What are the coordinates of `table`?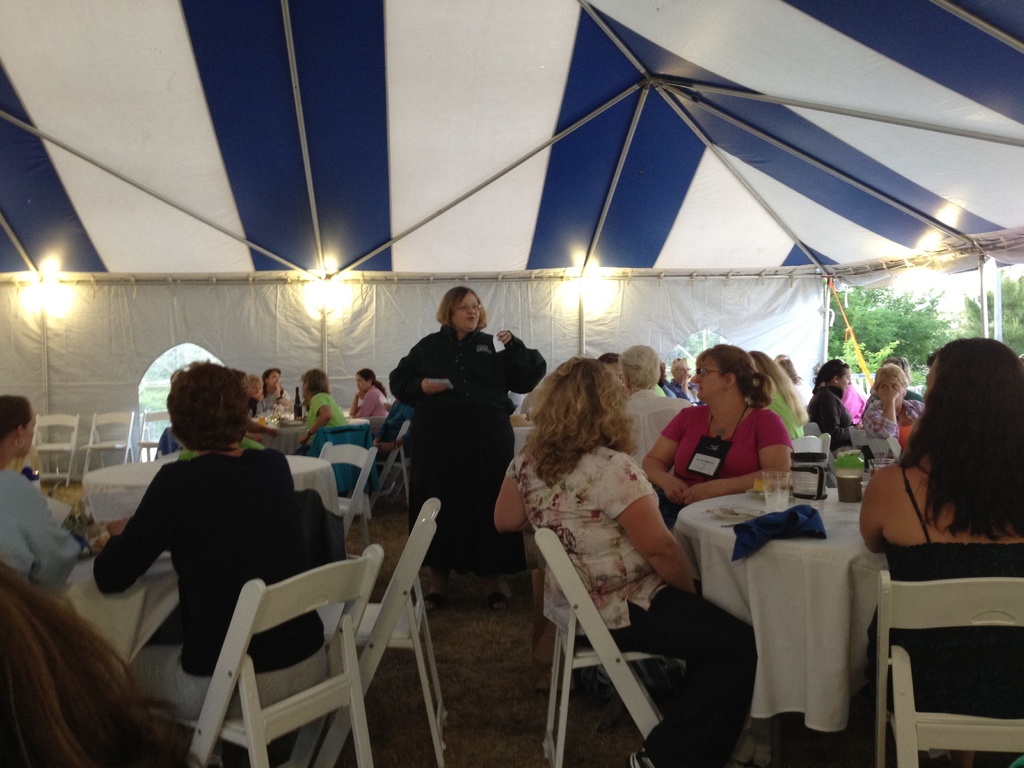
Rect(63, 532, 195, 671).
